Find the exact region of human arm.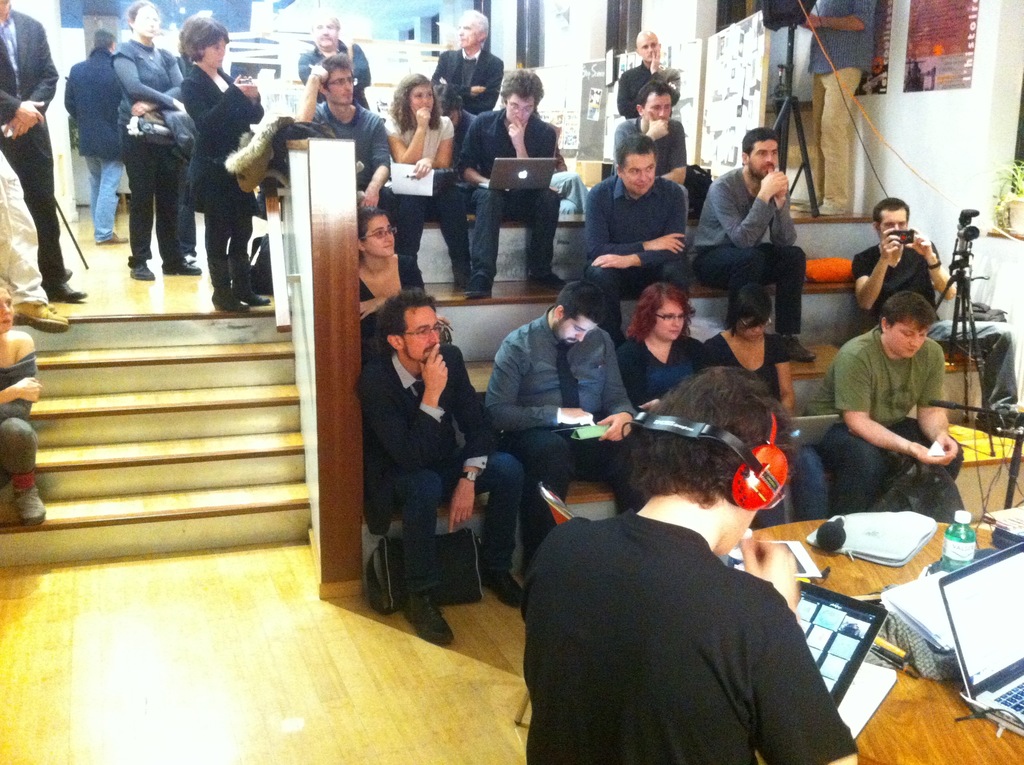
Exact region: {"left": 845, "top": 342, "right": 934, "bottom": 455}.
